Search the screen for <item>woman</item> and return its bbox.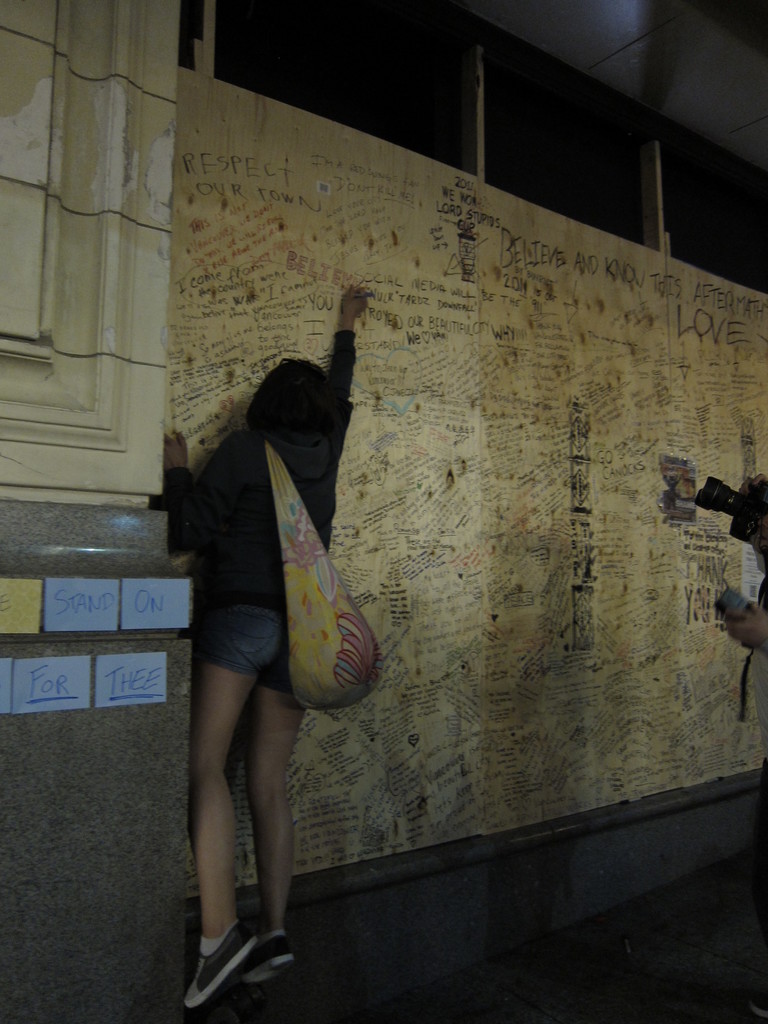
Found: {"left": 155, "top": 314, "right": 388, "bottom": 961}.
